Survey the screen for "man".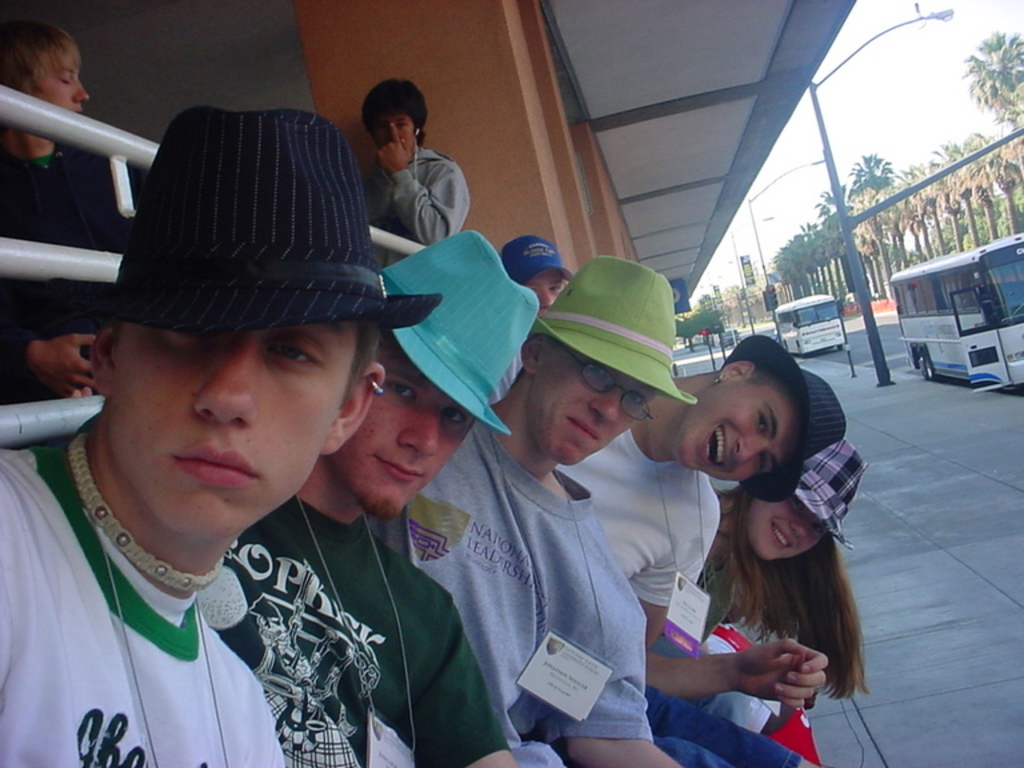
Survey found: <box>193,223,541,767</box>.
